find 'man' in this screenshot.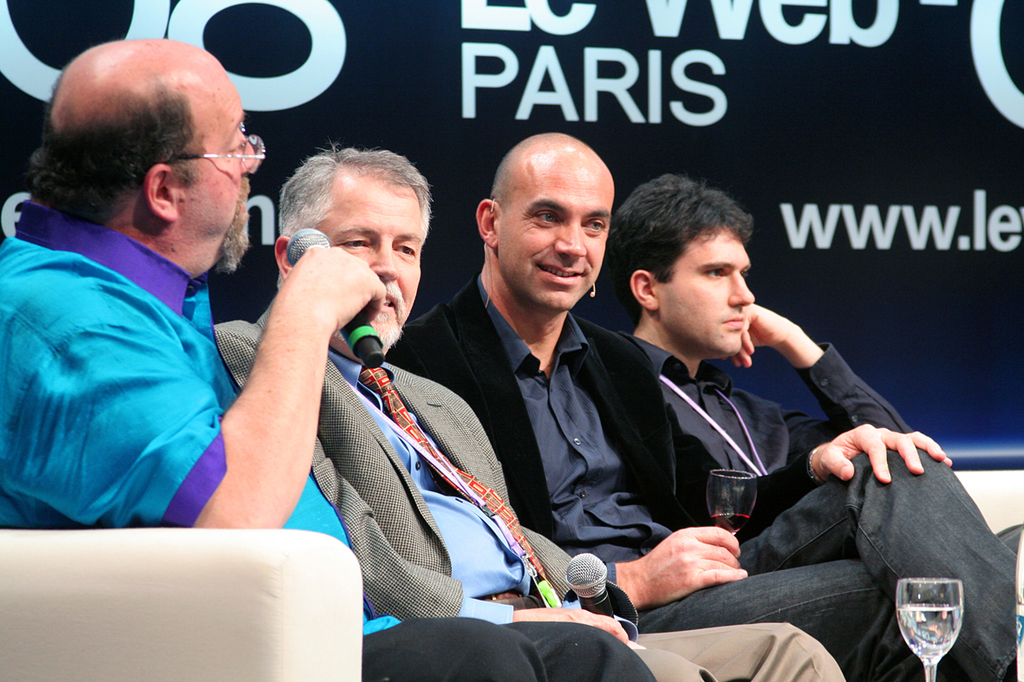
The bounding box for 'man' is bbox(391, 134, 1023, 679).
